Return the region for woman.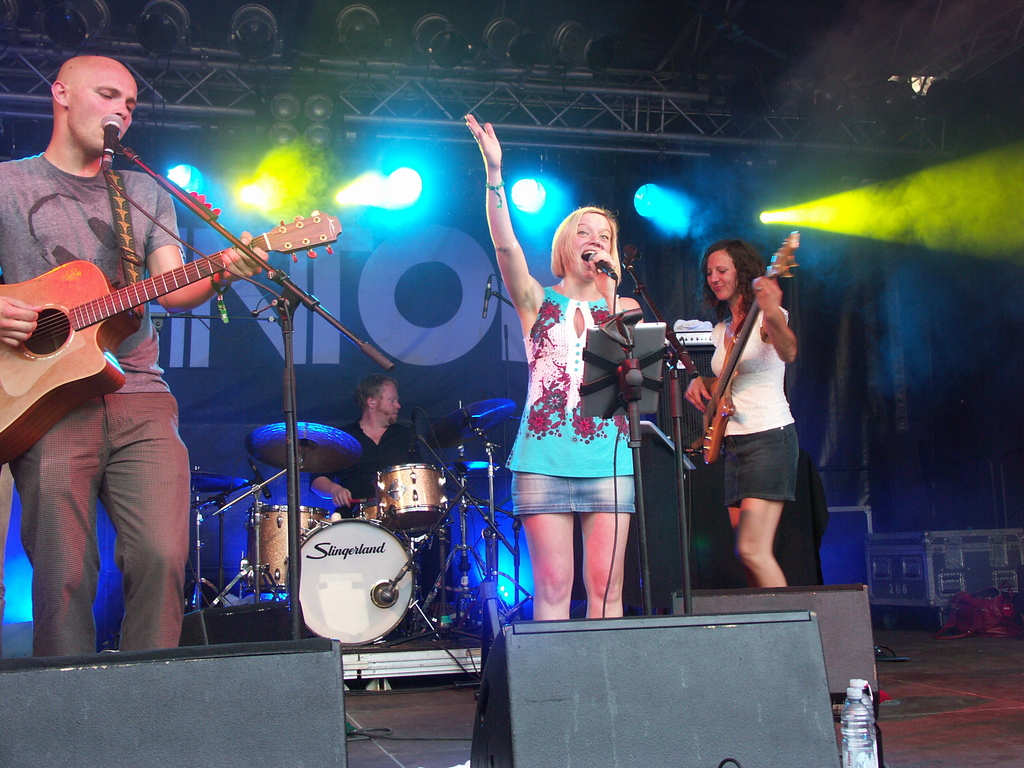
bbox=[686, 235, 797, 591].
